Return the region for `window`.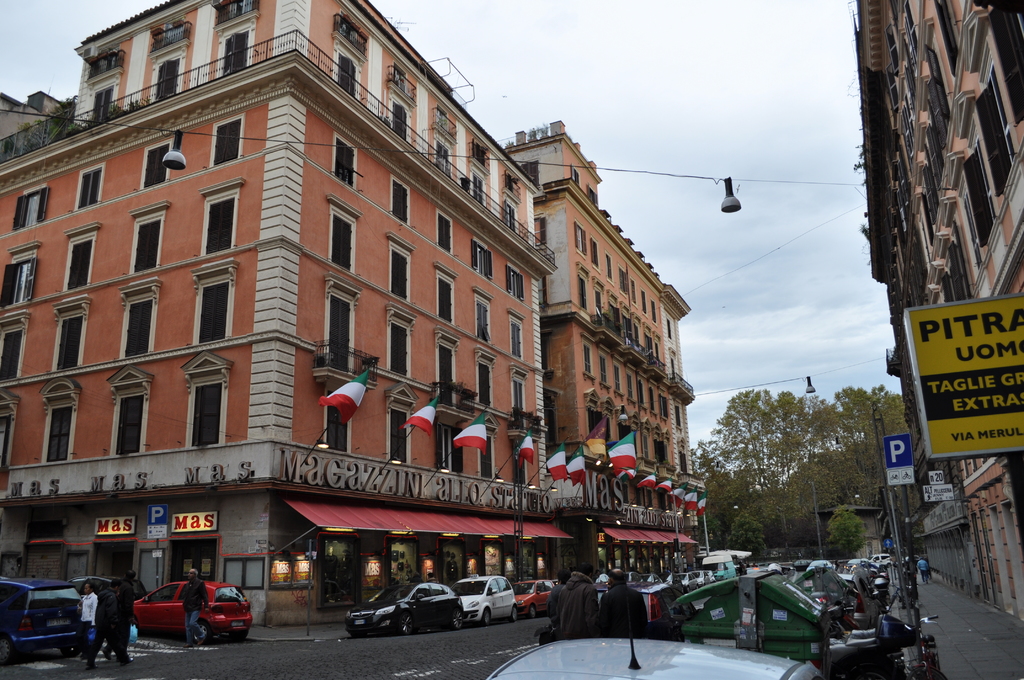
box=[521, 159, 541, 189].
